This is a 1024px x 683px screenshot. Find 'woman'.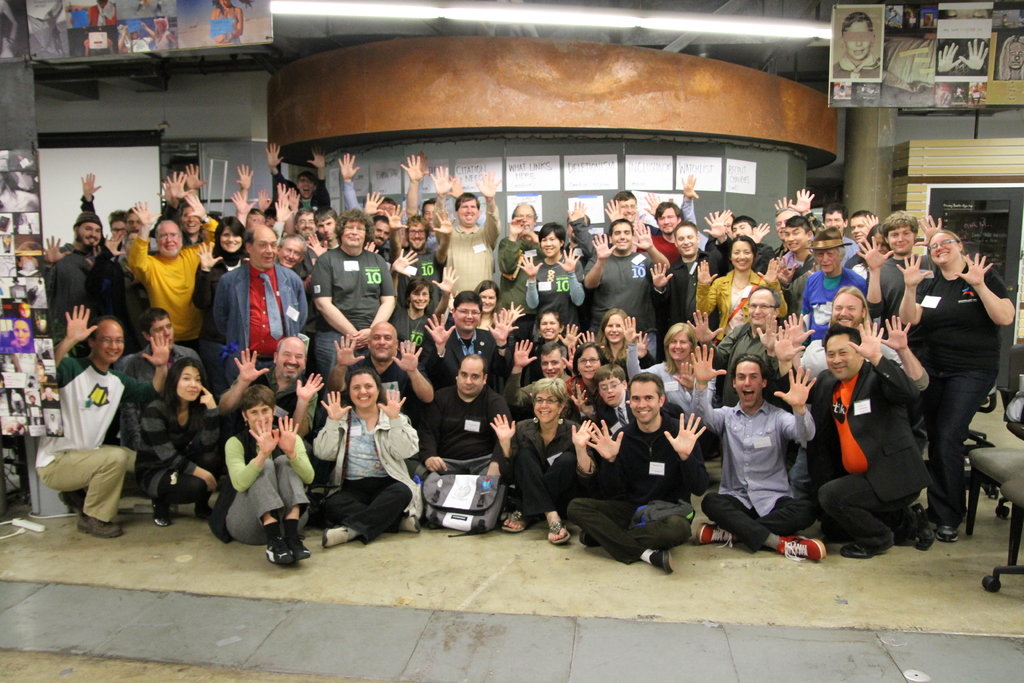
Bounding box: x1=79 y1=171 x2=129 y2=261.
